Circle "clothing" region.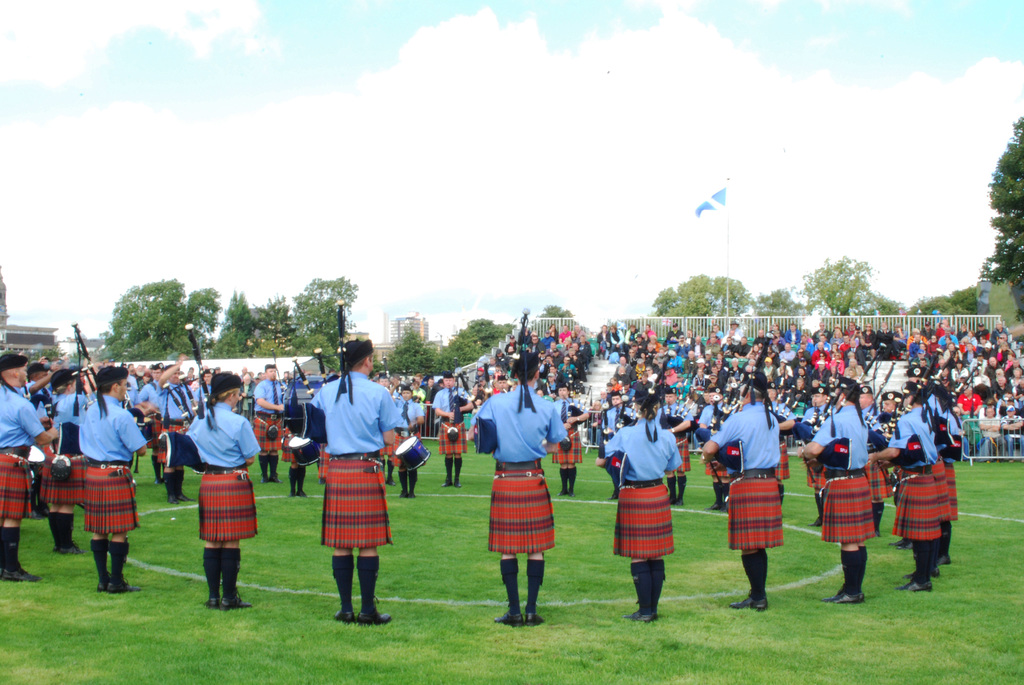
Region: rect(431, 386, 470, 480).
